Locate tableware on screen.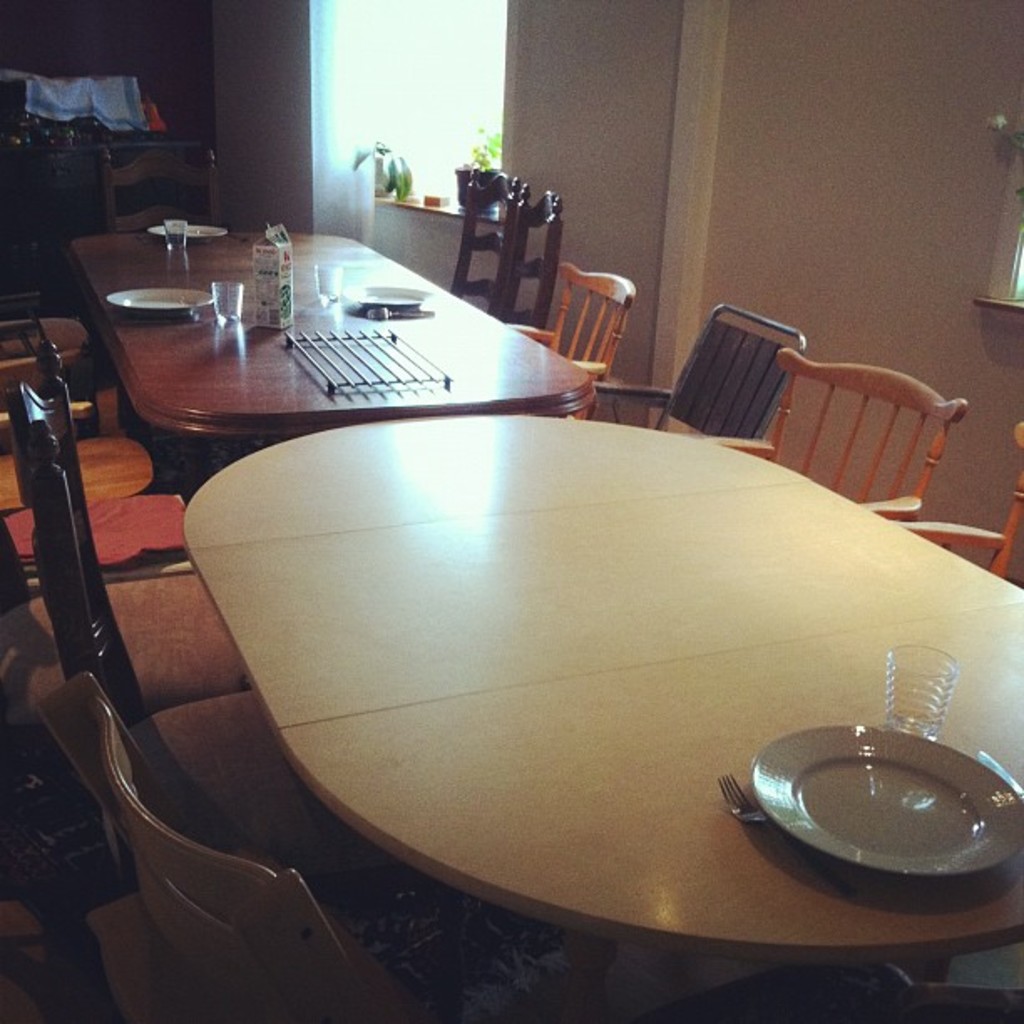
On screen at bbox=(159, 216, 191, 253).
